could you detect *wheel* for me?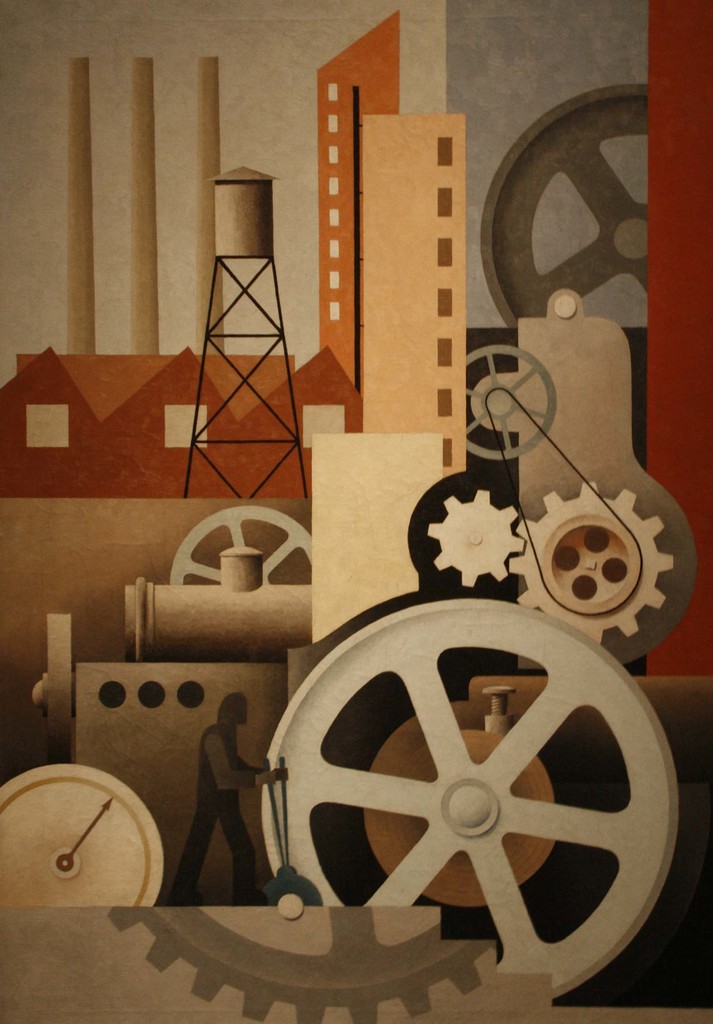
Detection result: BBox(174, 505, 315, 588).
